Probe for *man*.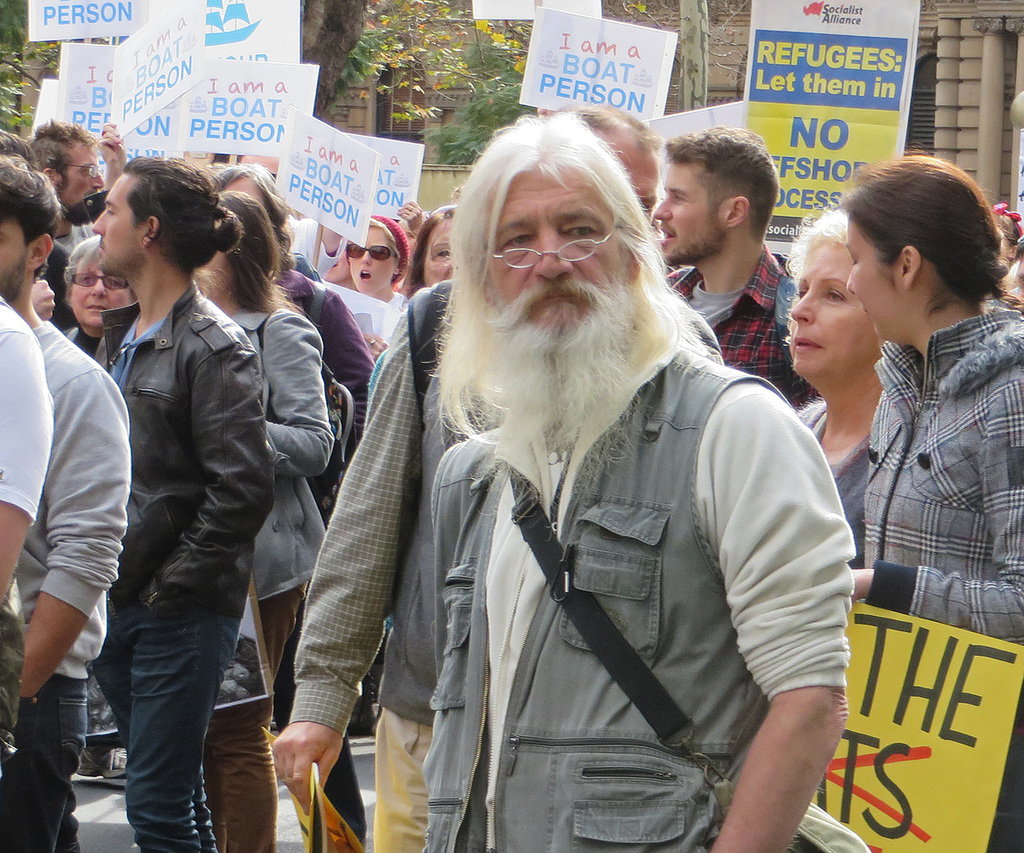
Probe result: (266,111,663,852).
